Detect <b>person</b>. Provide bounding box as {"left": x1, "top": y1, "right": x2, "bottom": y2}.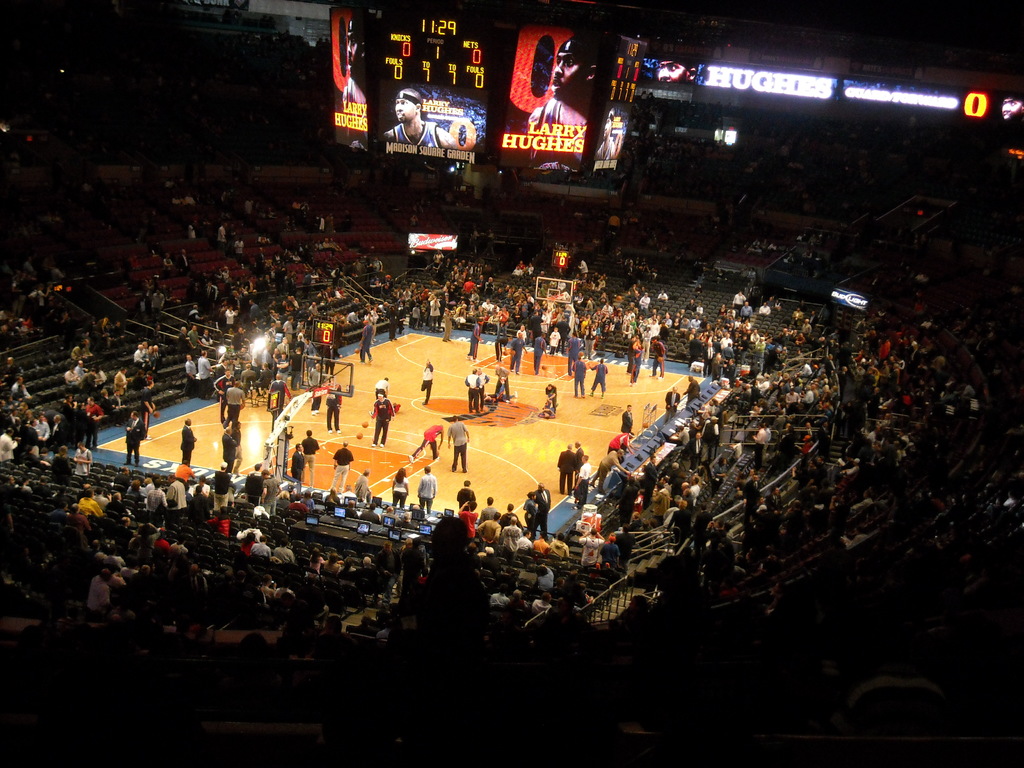
{"left": 591, "top": 447, "right": 629, "bottom": 497}.
